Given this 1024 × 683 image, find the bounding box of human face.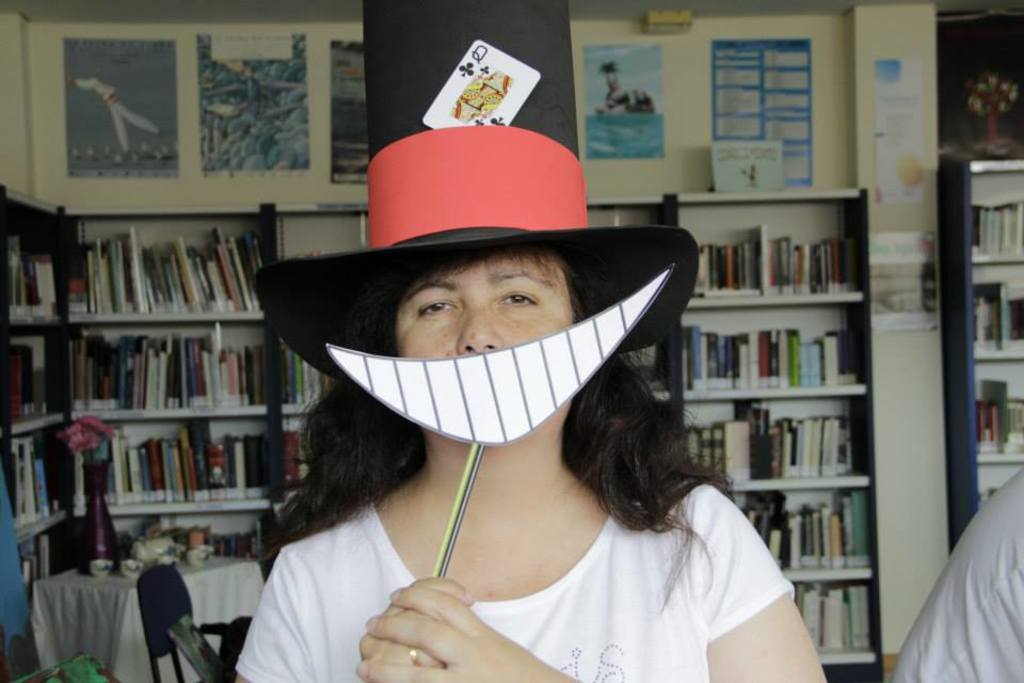
detection(382, 247, 571, 361).
